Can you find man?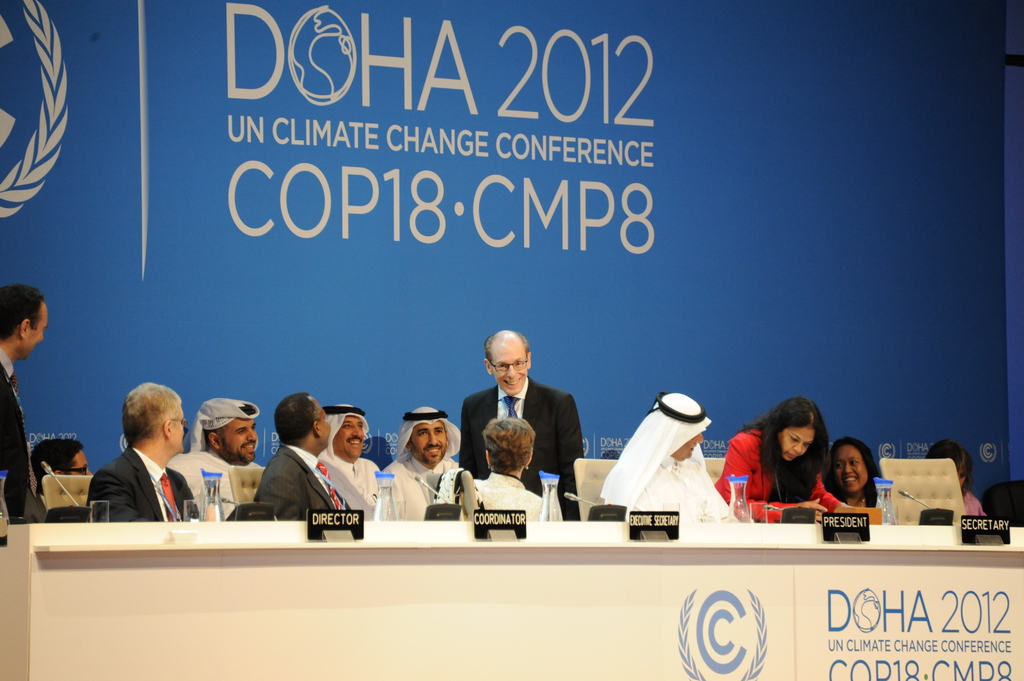
Yes, bounding box: locate(87, 383, 189, 519).
